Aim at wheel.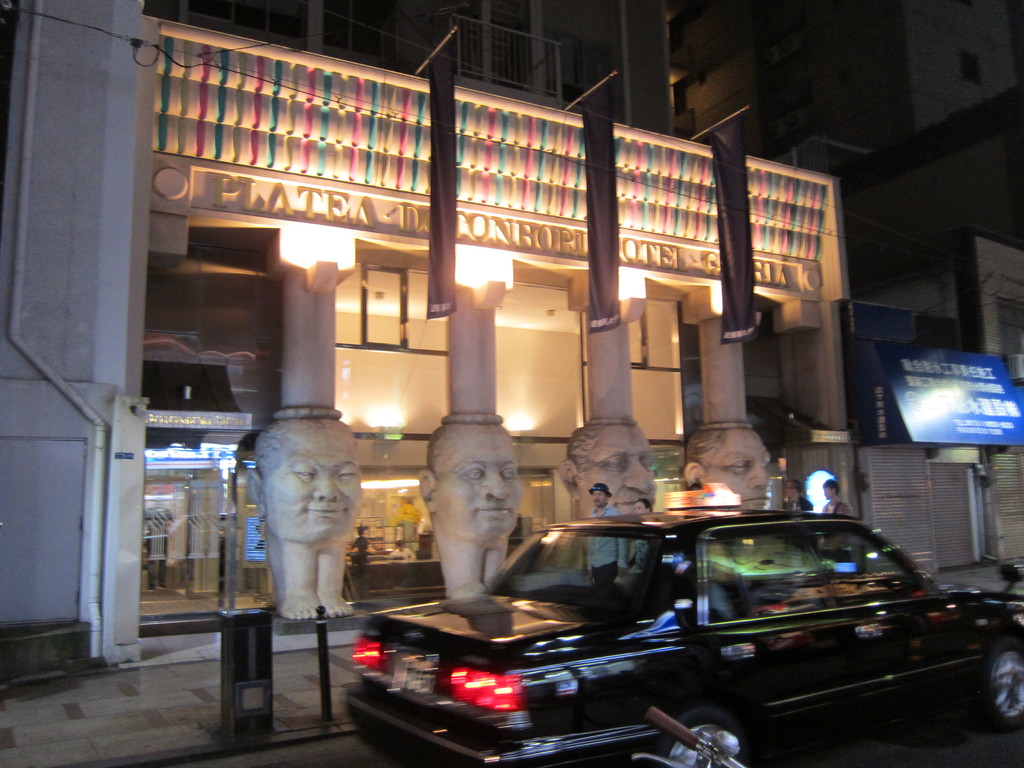
Aimed at [986,639,1023,730].
